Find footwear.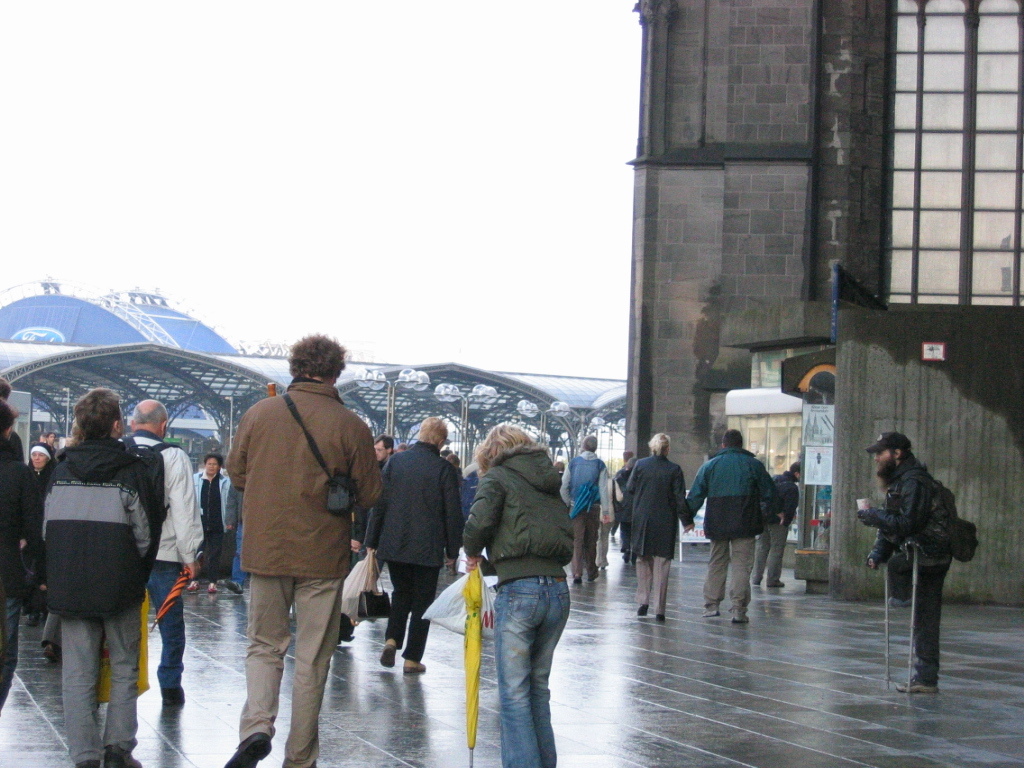
Rect(232, 731, 275, 767).
